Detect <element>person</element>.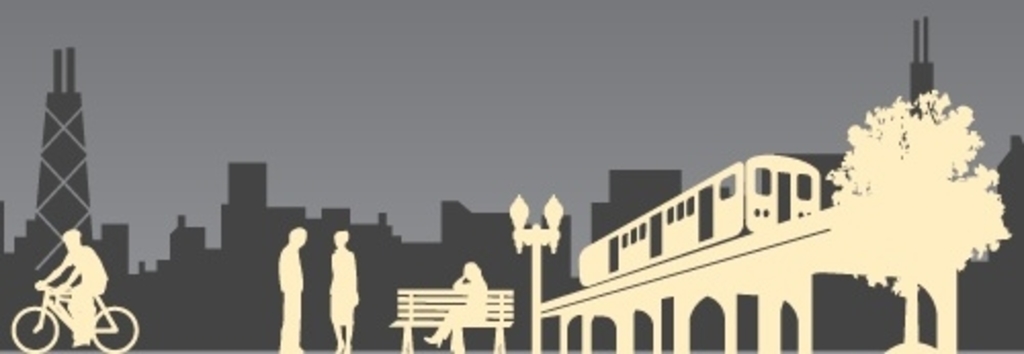
Detected at region(424, 260, 487, 352).
